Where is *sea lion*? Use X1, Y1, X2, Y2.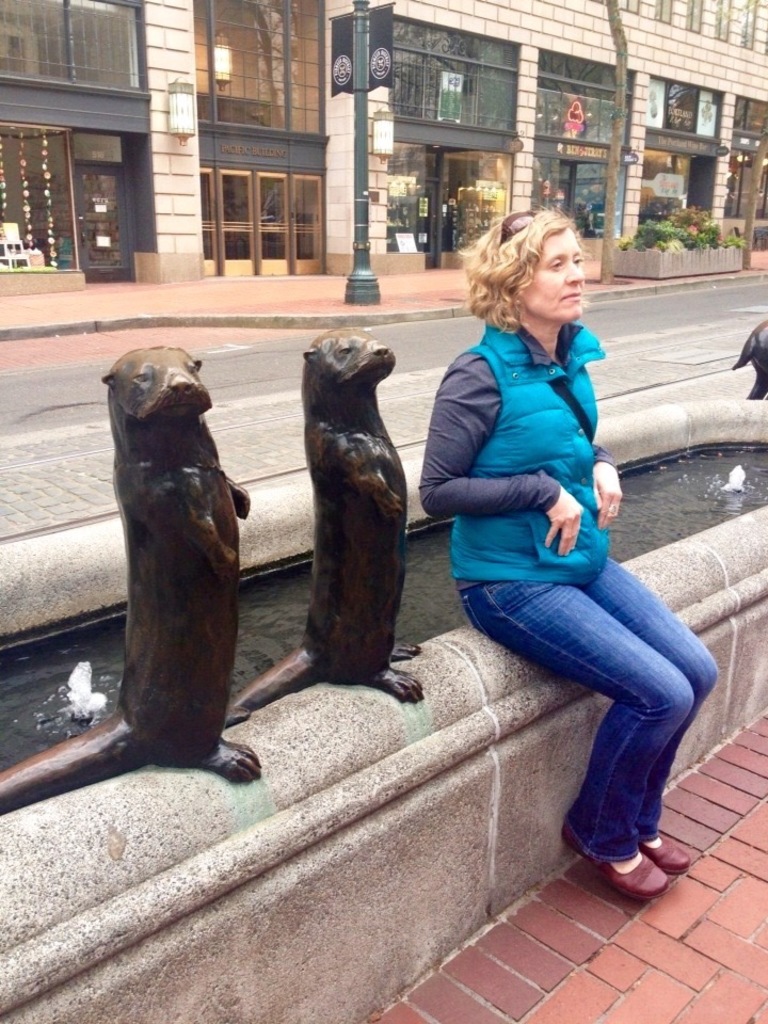
209, 308, 418, 730.
